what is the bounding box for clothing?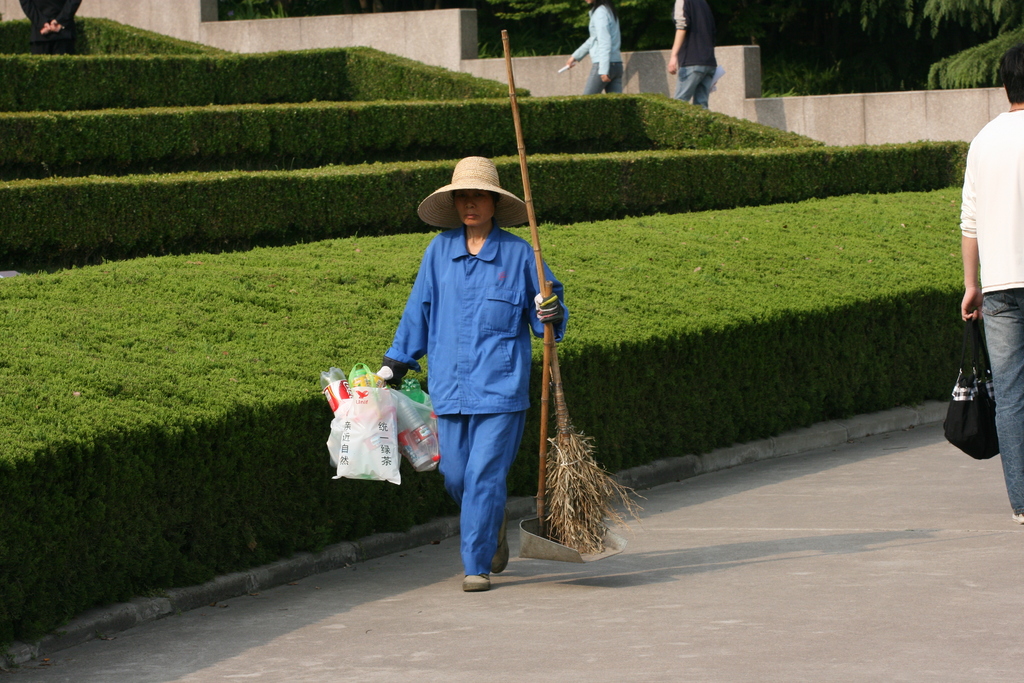
[570, 4, 624, 96].
